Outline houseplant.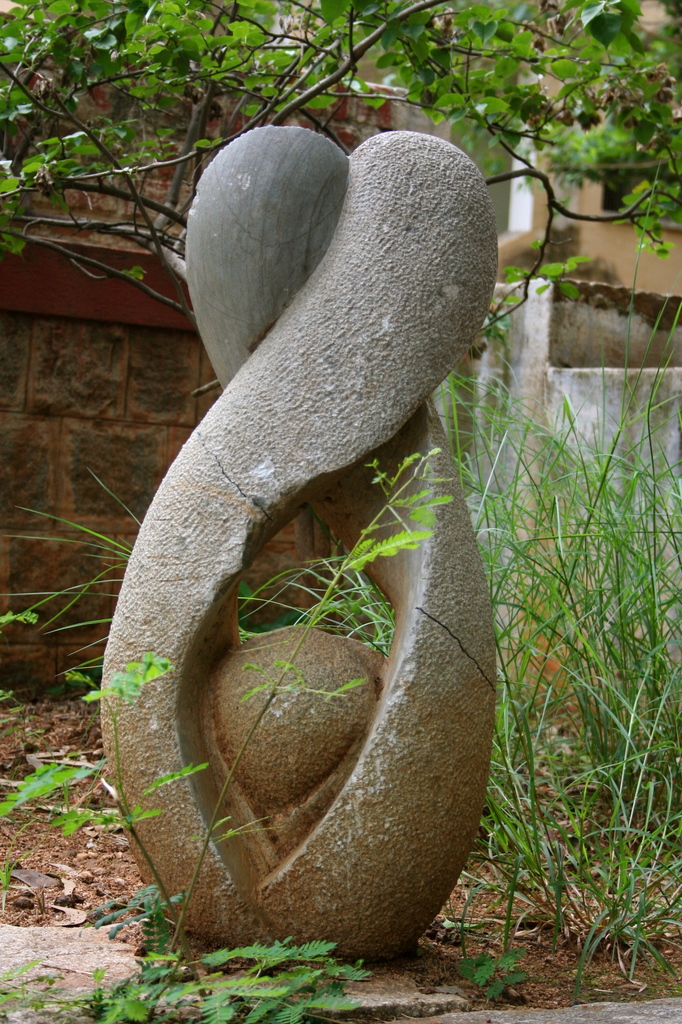
Outline: bbox=[483, 252, 681, 1004].
